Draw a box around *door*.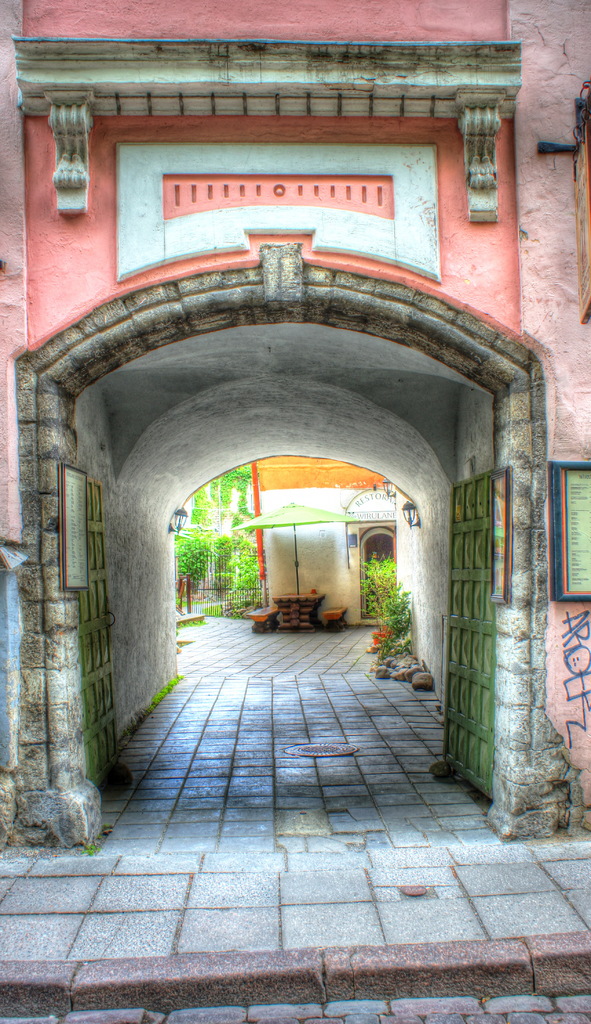
bbox(439, 470, 493, 799).
